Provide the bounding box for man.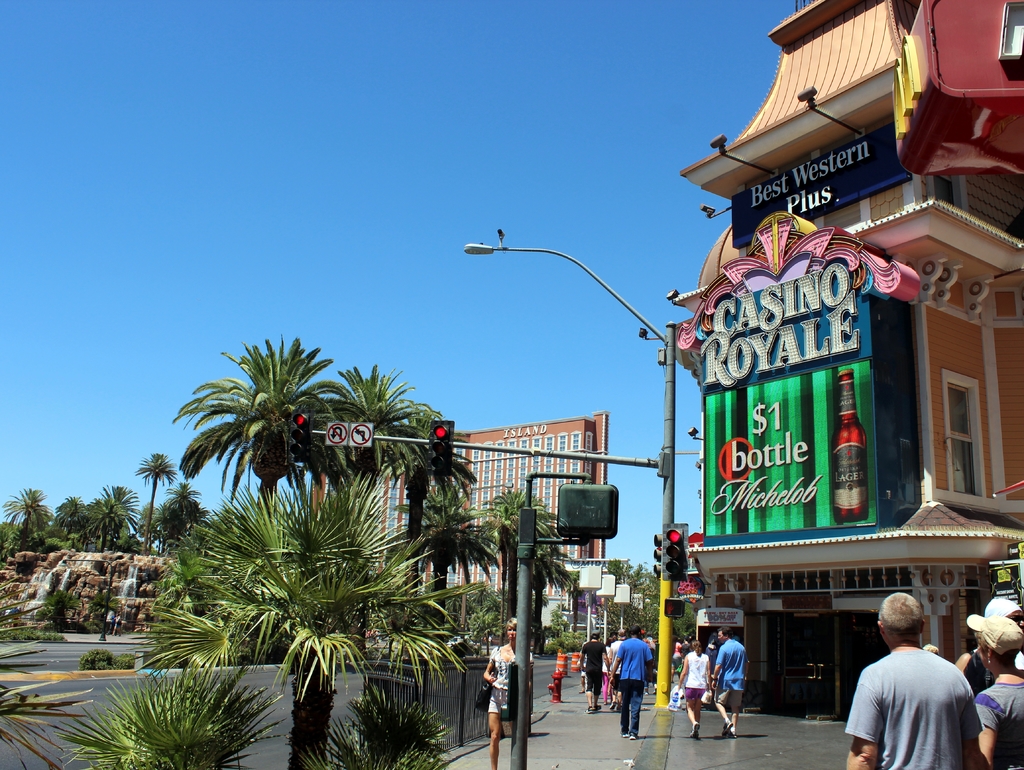
(834,601,978,769).
